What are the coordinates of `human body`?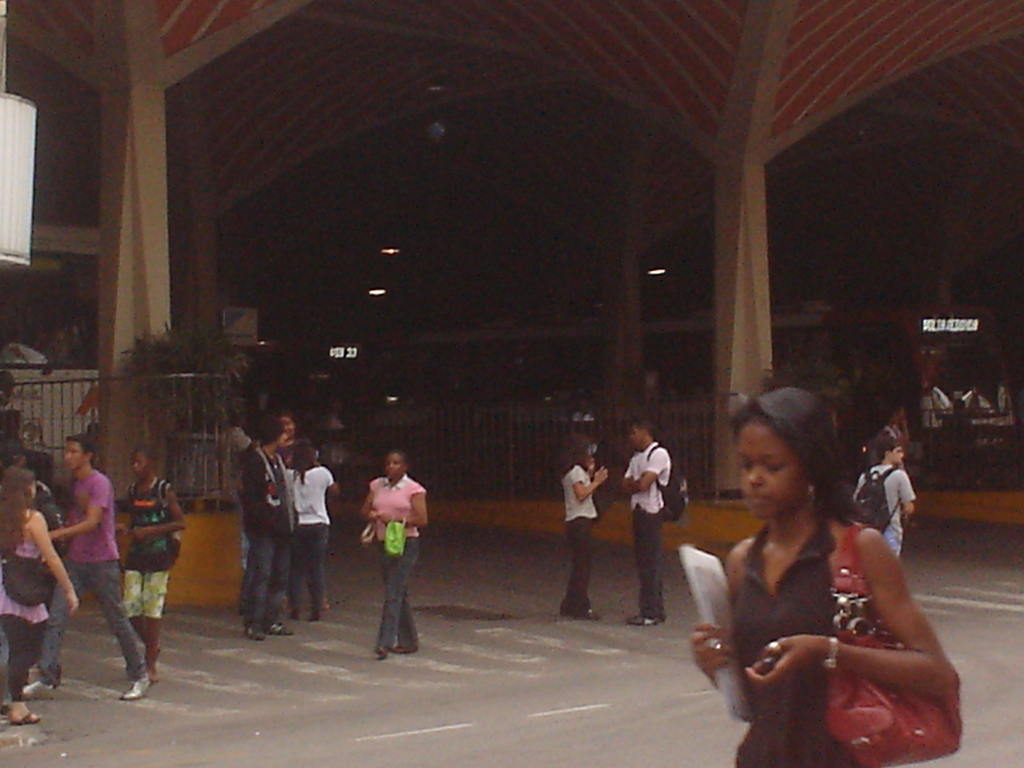
(1, 506, 83, 722).
